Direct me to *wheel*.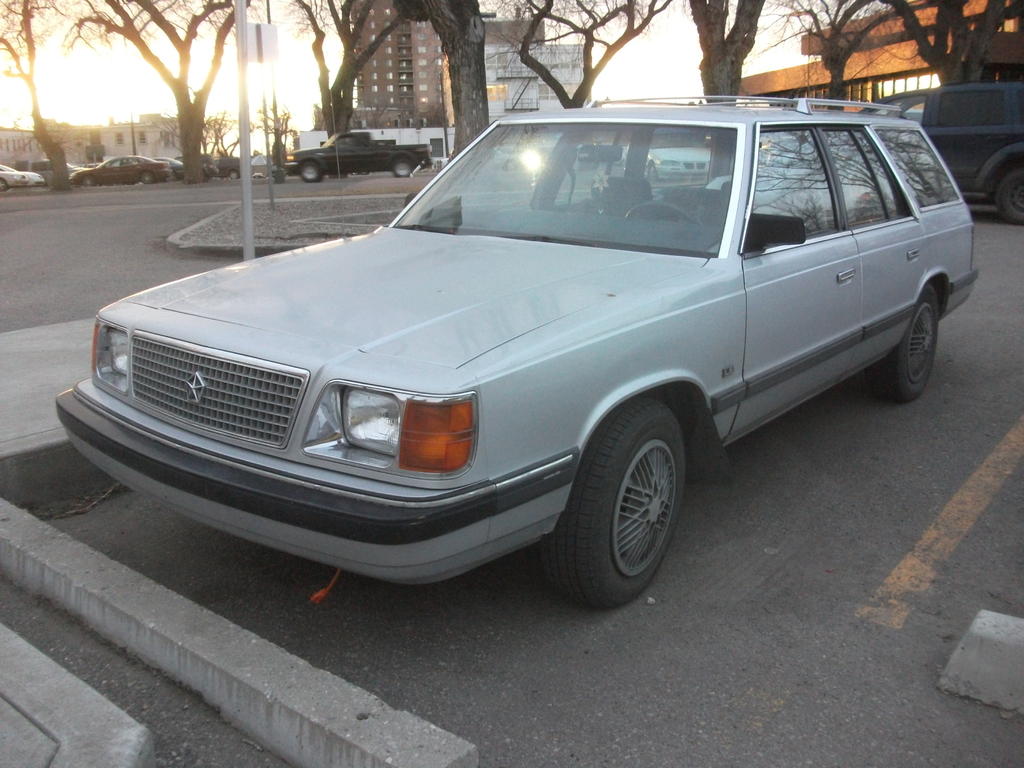
Direction: rect(995, 157, 1023, 221).
